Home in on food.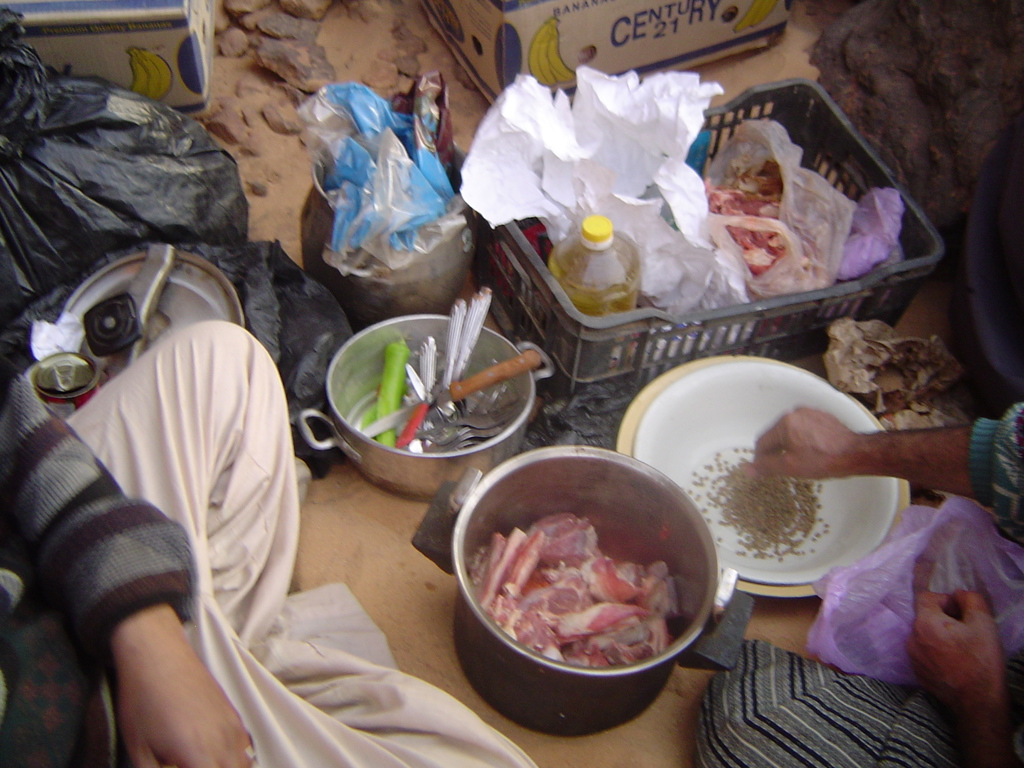
Homed in at region(476, 508, 675, 660).
